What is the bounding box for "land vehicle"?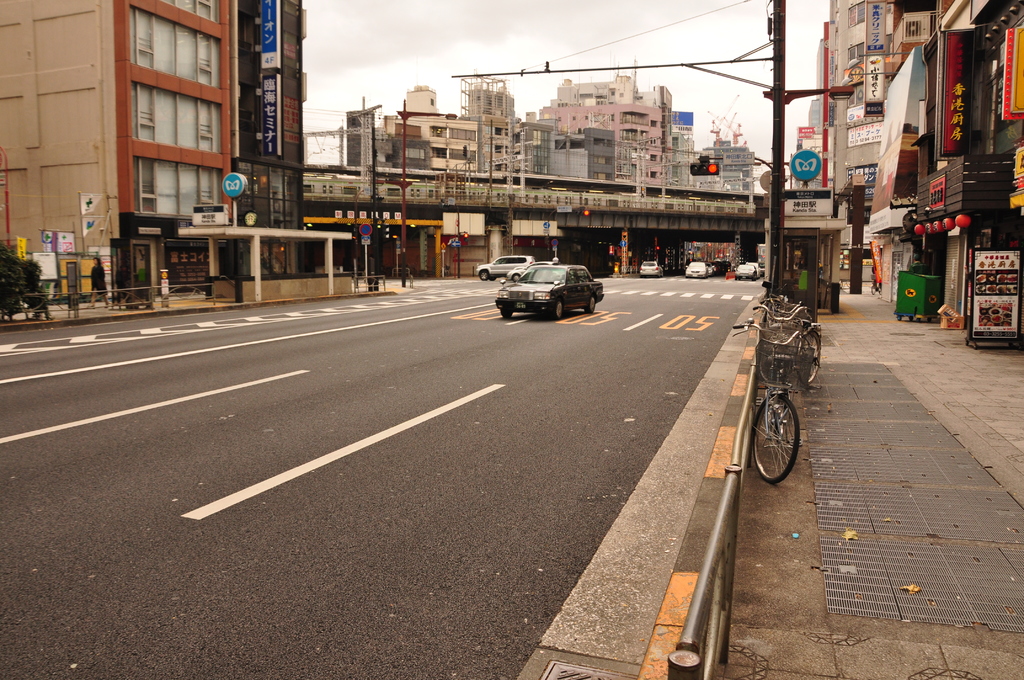
[x1=486, y1=249, x2=607, y2=316].
